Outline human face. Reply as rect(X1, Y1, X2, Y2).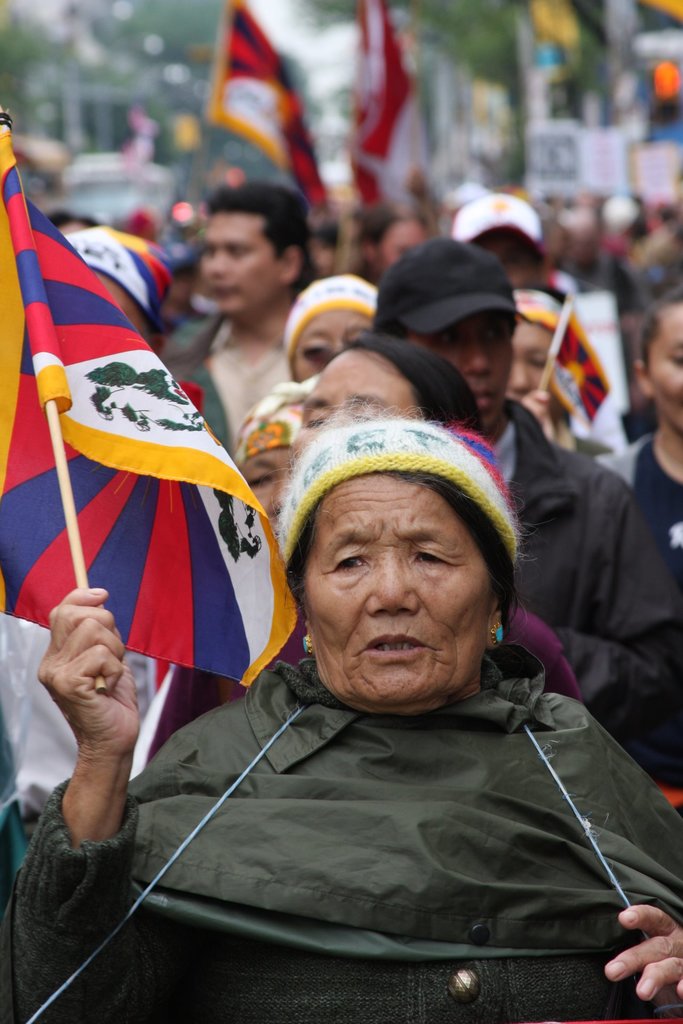
rect(288, 309, 372, 383).
